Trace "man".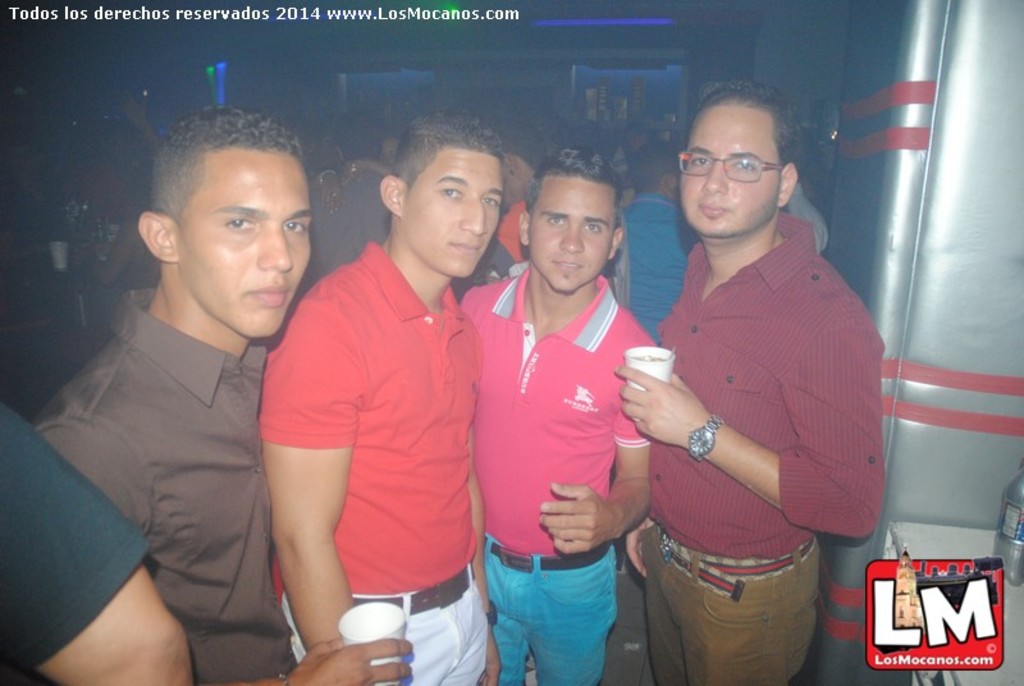
Traced to rect(605, 138, 701, 353).
